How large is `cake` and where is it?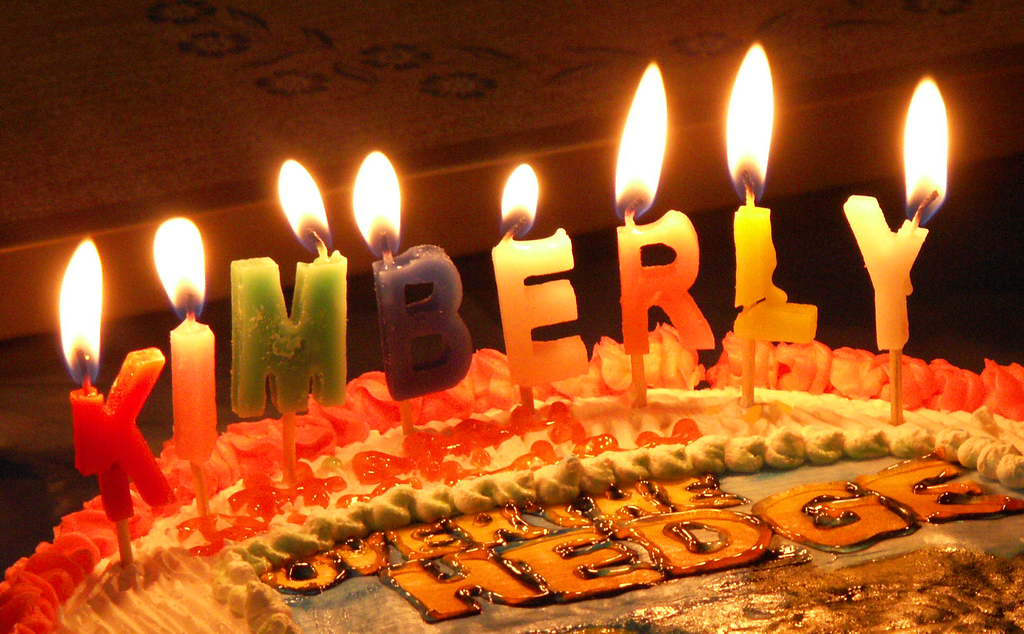
Bounding box: [x1=0, y1=337, x2=1023, y2=633].
